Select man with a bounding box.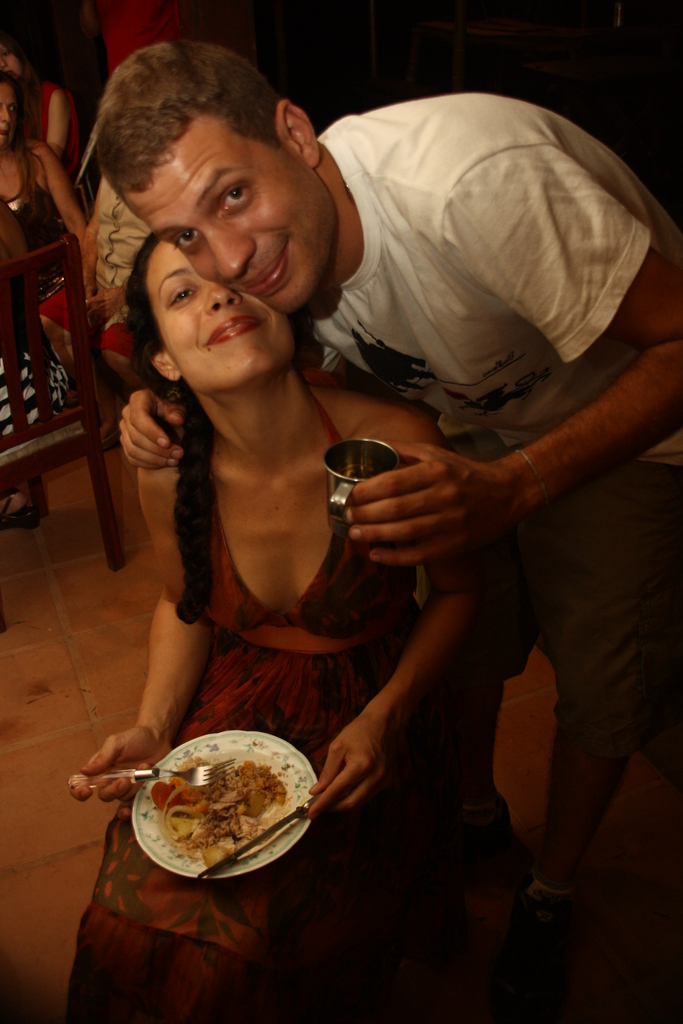
bbox(95, 36, 682, 959).
